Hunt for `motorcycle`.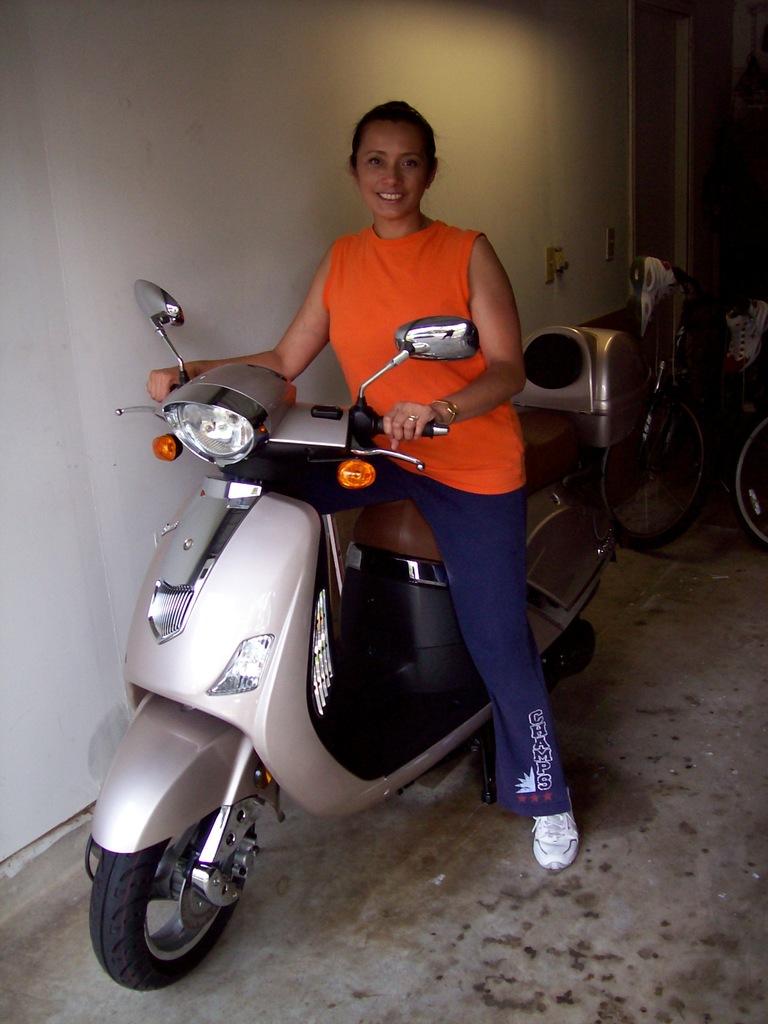
Hunted down at (left=70, top=298, right=627, bottom=962).
